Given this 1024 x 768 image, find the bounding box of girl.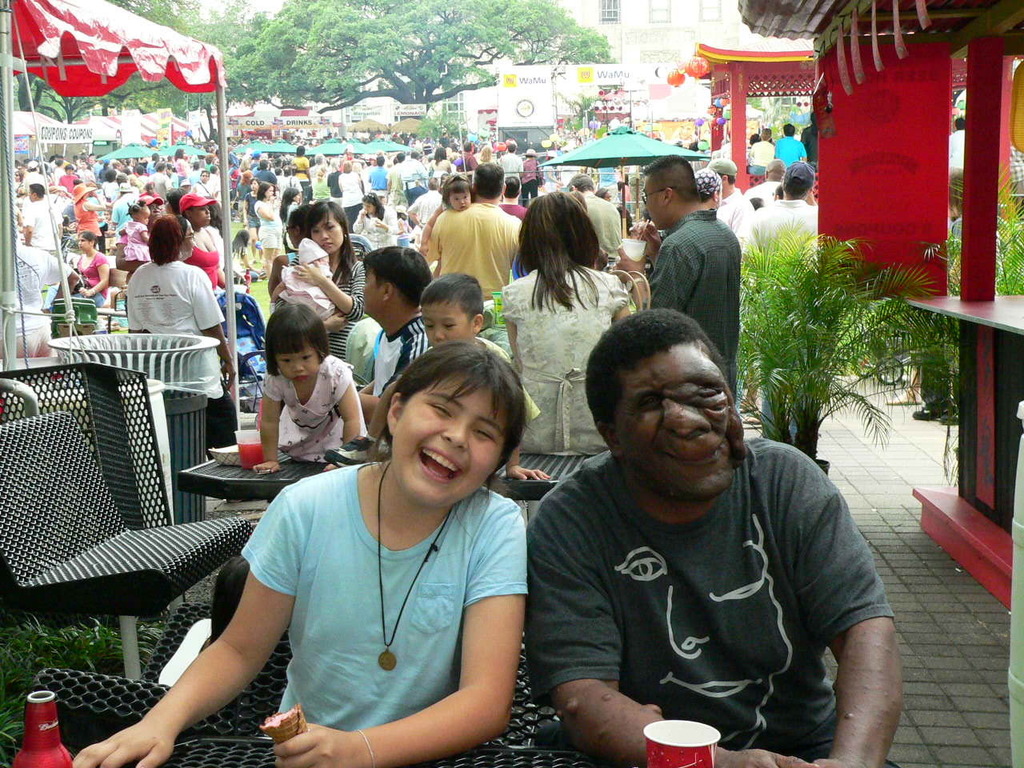
[left=252, top=298, right=372, bottom=478].
